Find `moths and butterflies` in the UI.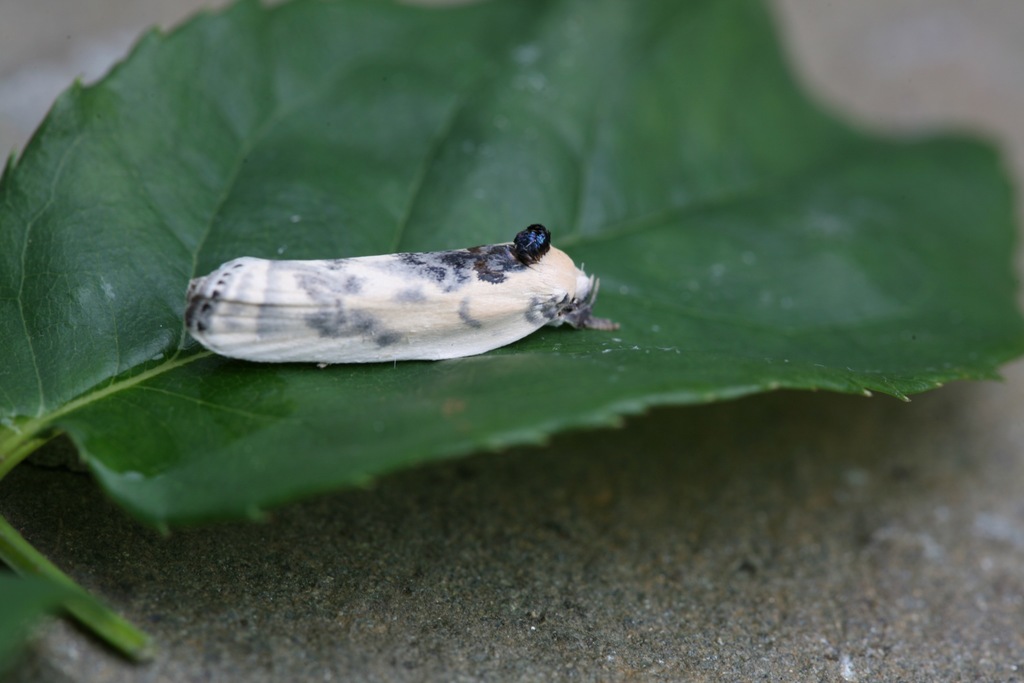
UI element at crop(175, 222, 623, 366).
